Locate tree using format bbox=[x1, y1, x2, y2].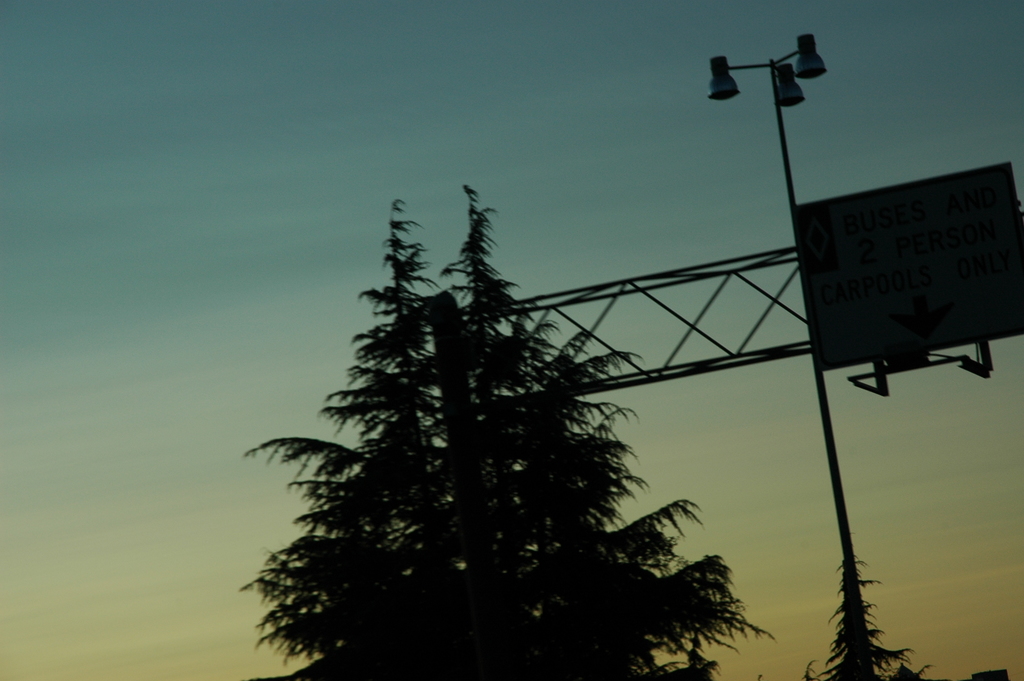
bbox=[796, 557, 927, 678].
